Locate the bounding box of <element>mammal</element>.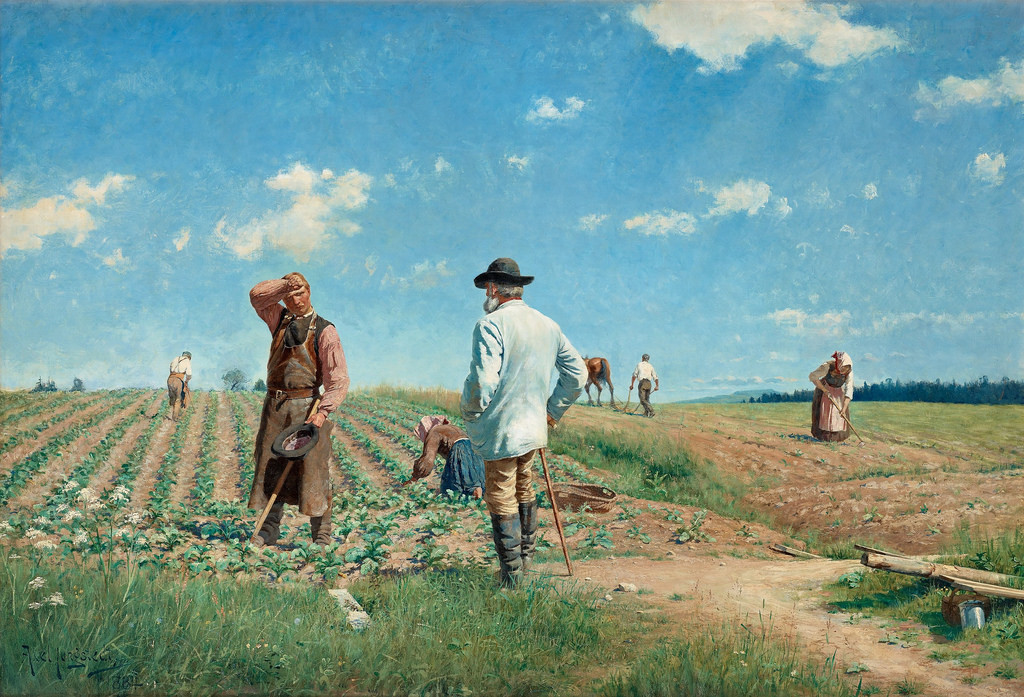
Bounding box: locate(166, 351, 193, 418).
